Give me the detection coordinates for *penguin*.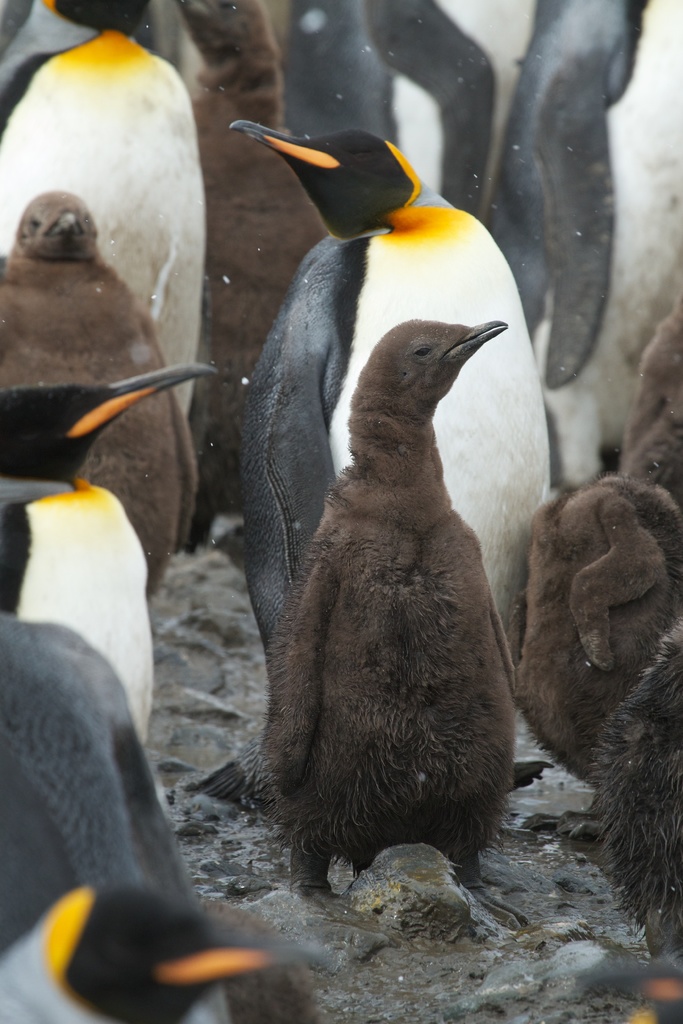
(left=194, top=308, right=504, bottom=915).
